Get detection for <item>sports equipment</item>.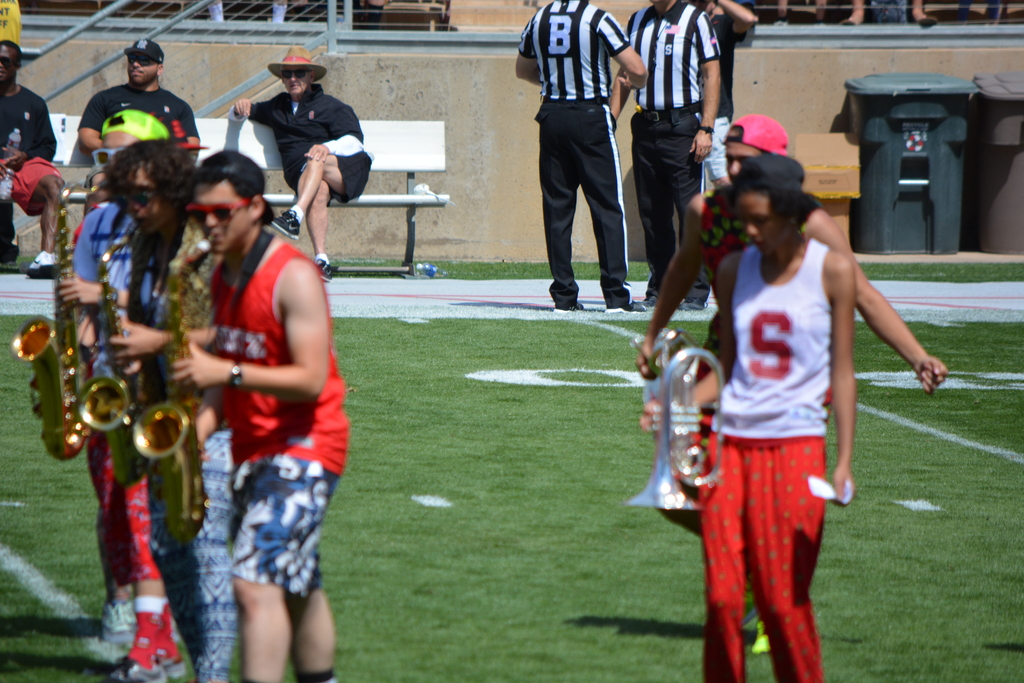
Detection: [268, 209, 300, 243].
